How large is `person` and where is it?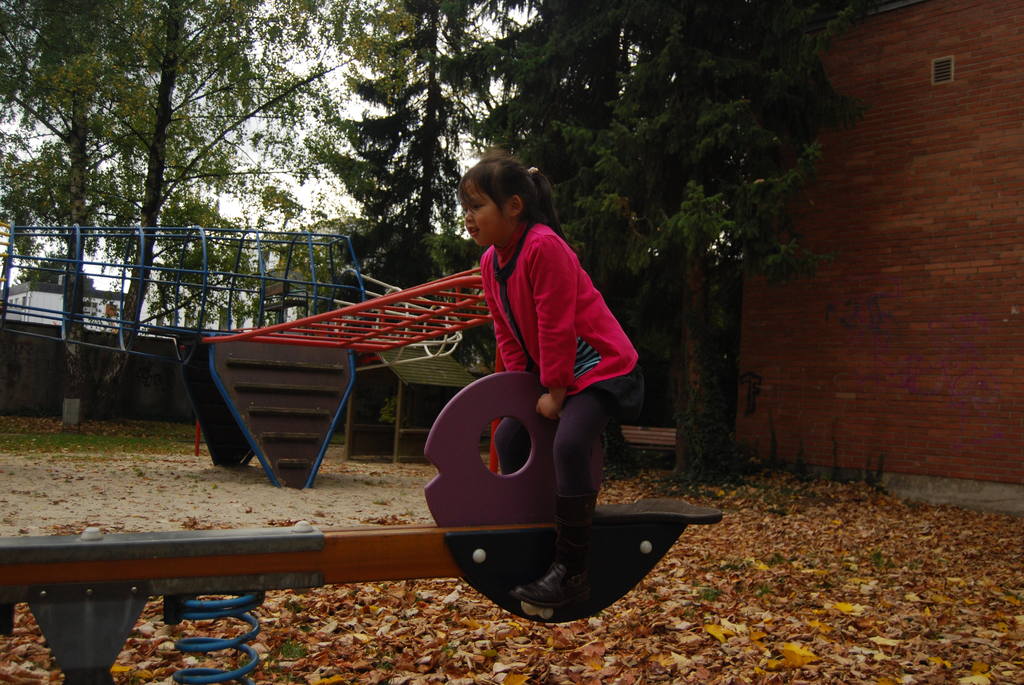
Bounding box: region(459, 145, 643, 619).
